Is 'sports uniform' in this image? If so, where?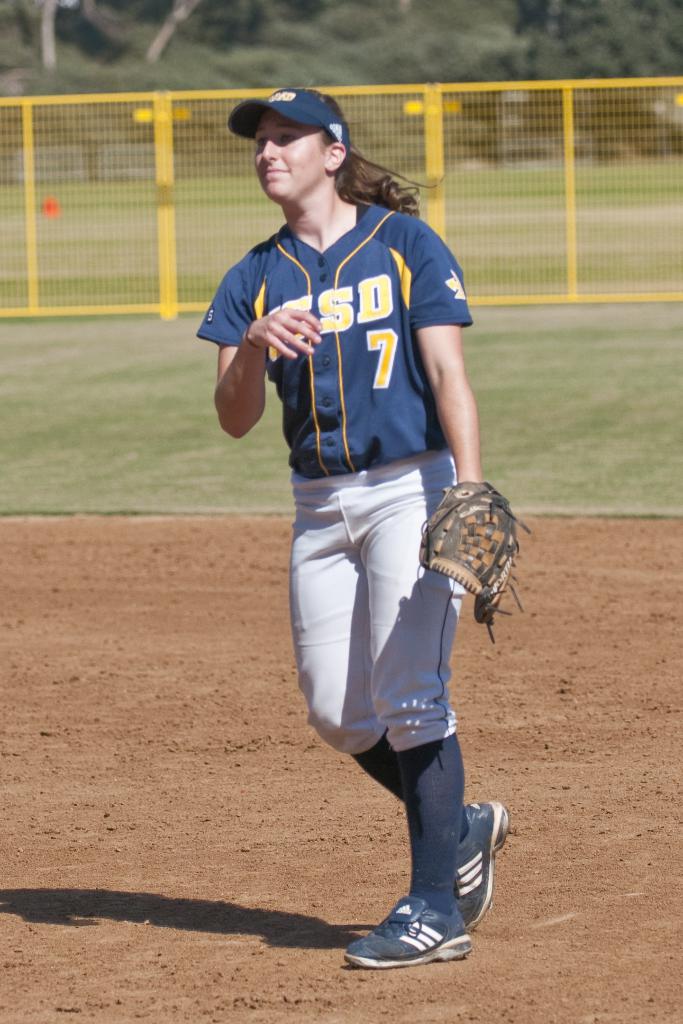
Yes, at [left=186, top=87, right=520, bottom=961].
